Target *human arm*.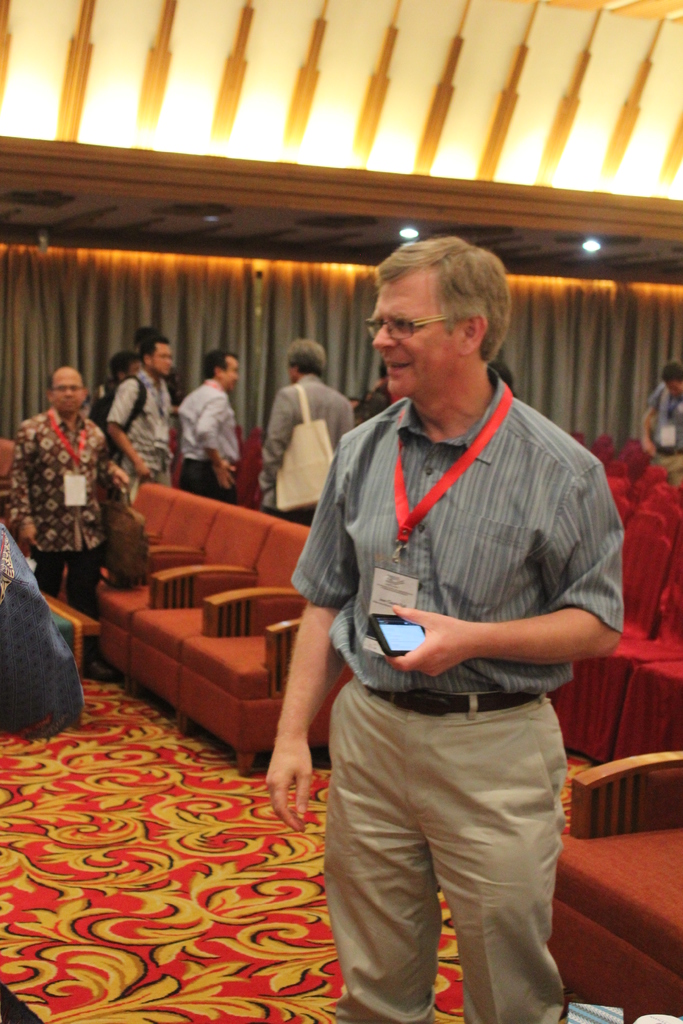
Target region: 256, 379, 305, 488.
